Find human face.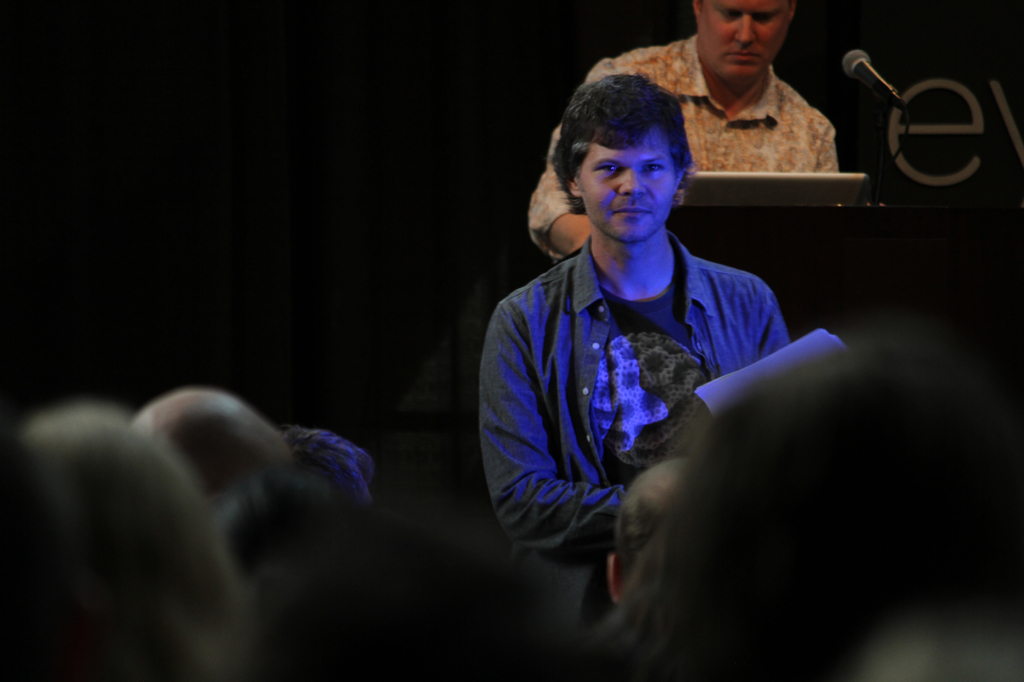
bbox(696, 0, 789, 75).
